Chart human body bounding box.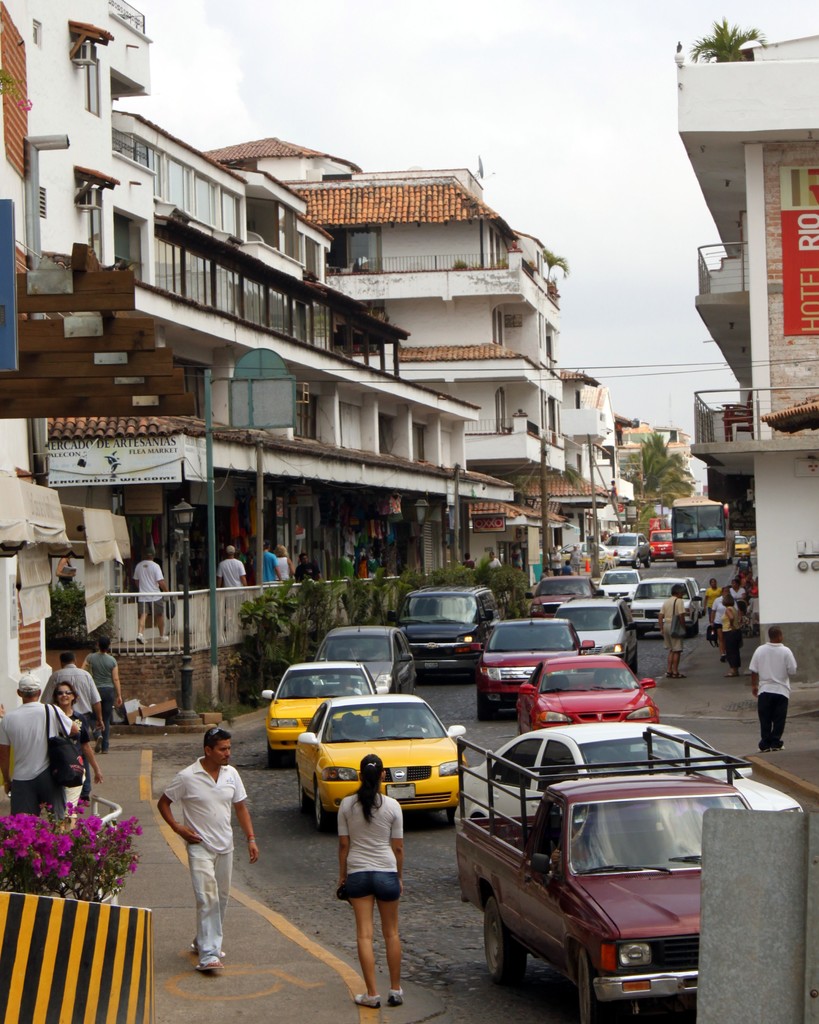
Charted: {"left": 744, "top": 627, "right": 797, "bottom": 748}.
